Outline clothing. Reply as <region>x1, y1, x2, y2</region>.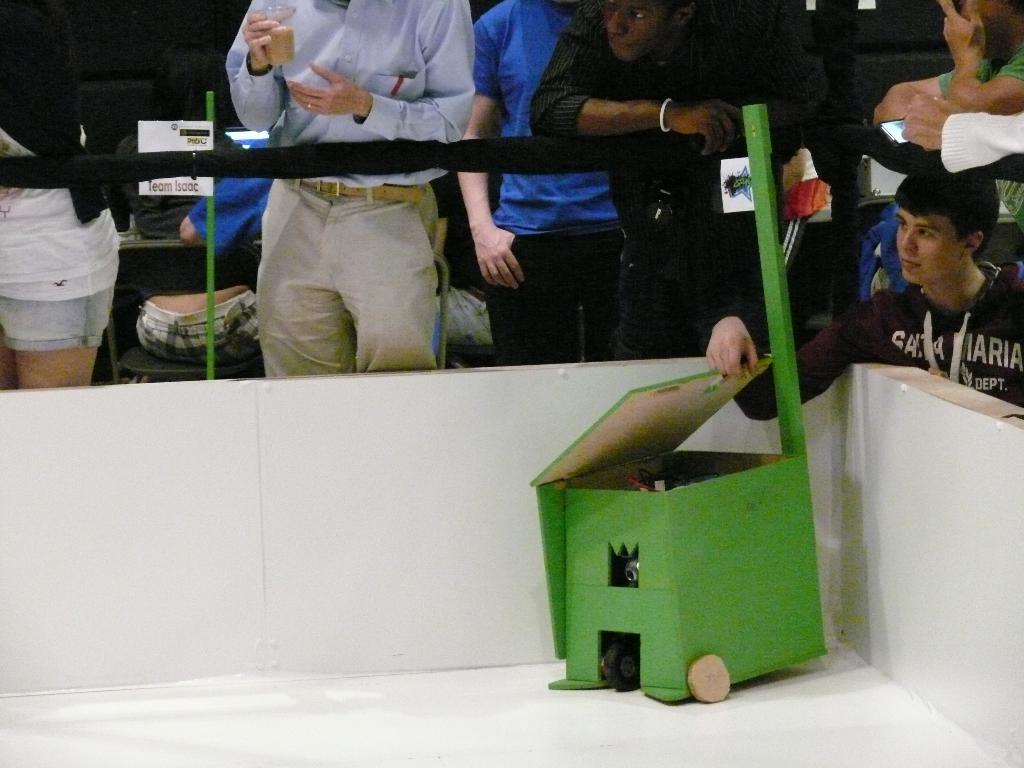
<region>227, 0, 480, 376</region>.
